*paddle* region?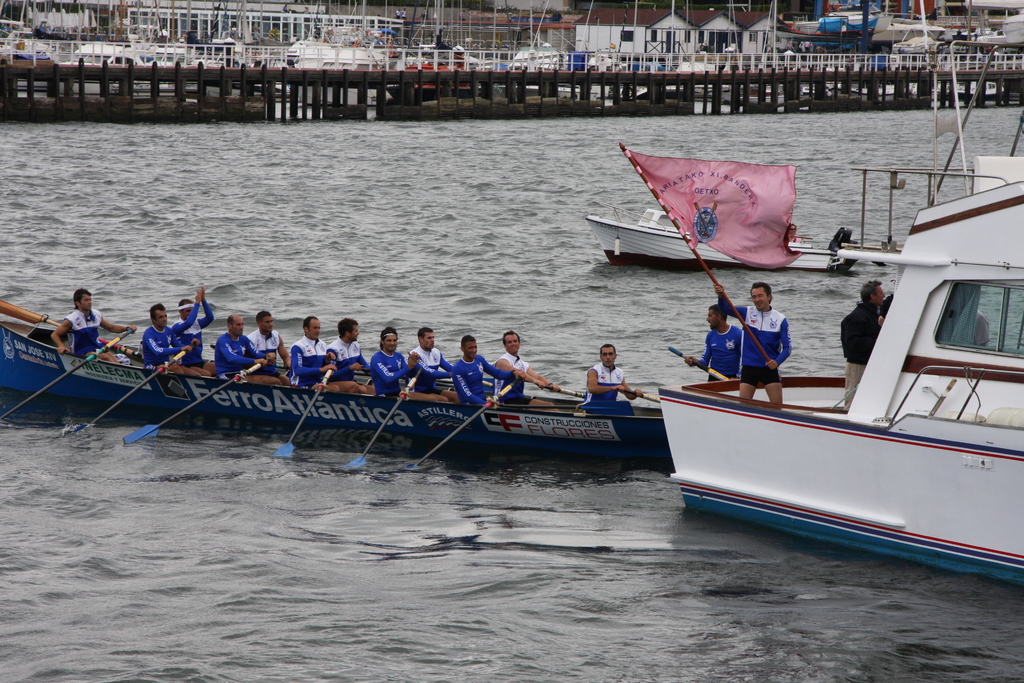
(left=85, top=342, right=196, bottom=427)
